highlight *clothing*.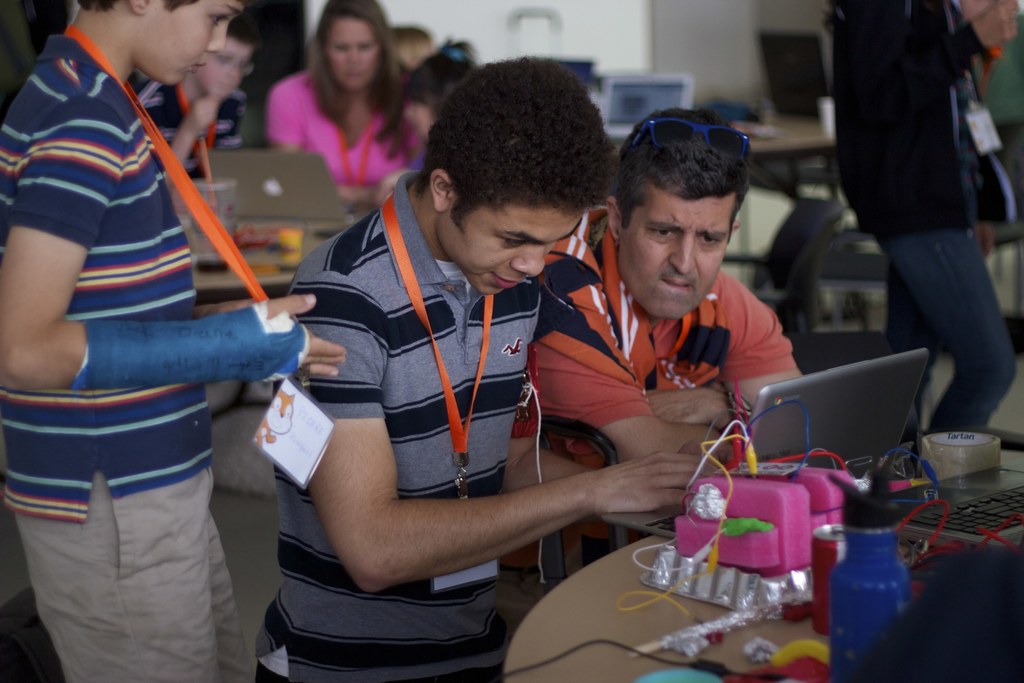
Highlighted region: {"left": 519, "top": 206, "right": 784, "bottom": 466}.
